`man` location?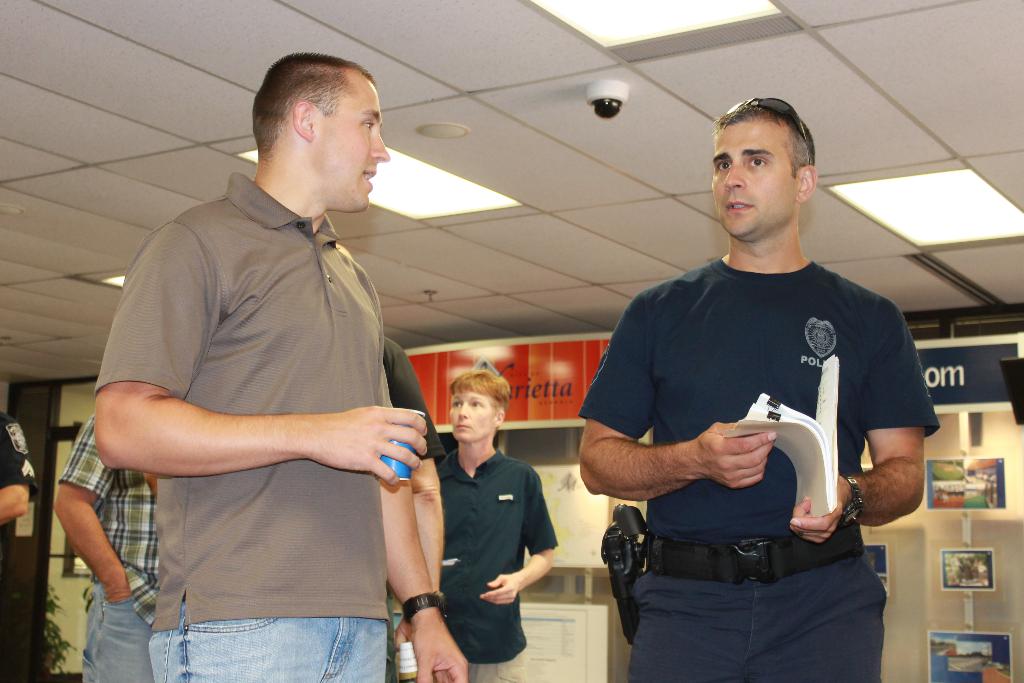
crop(428, 363, 561, 682)
